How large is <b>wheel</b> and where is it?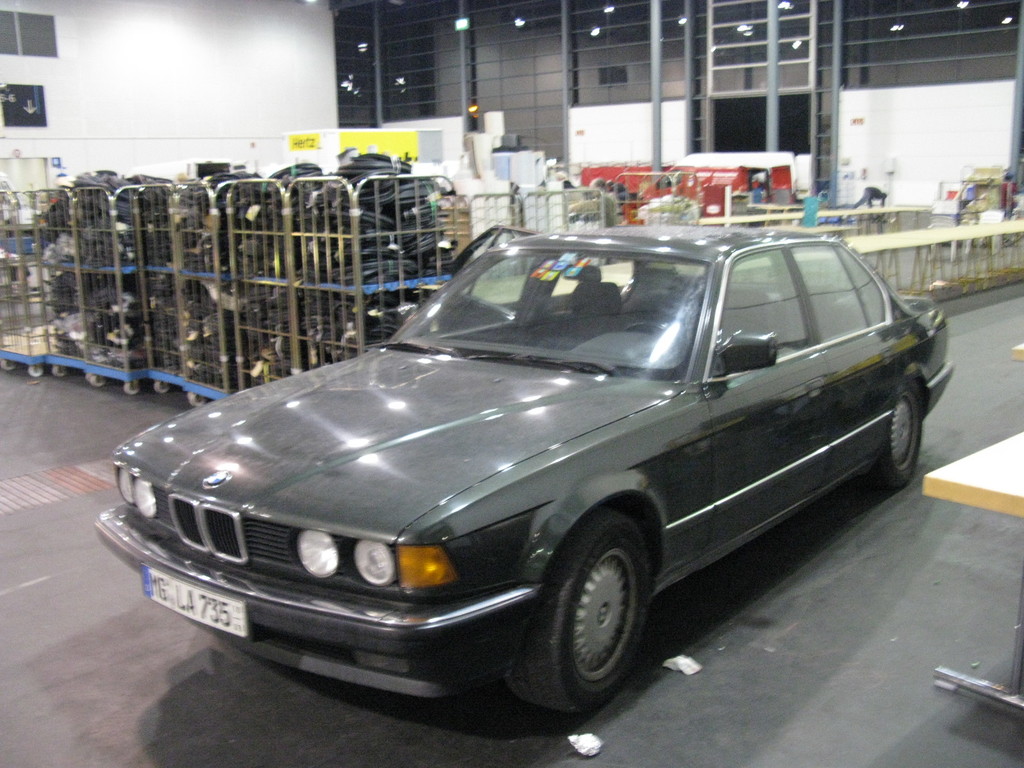
Bounding box: <box>124,381,137,393</box>.
